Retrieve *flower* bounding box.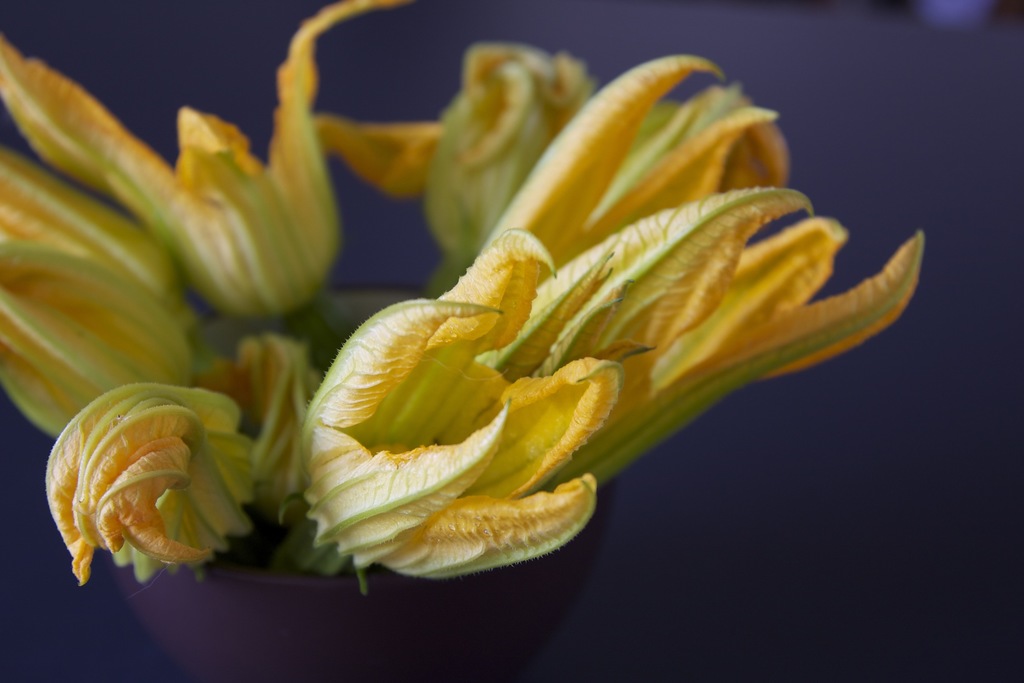
Bounding box: 488:49:925:494.
